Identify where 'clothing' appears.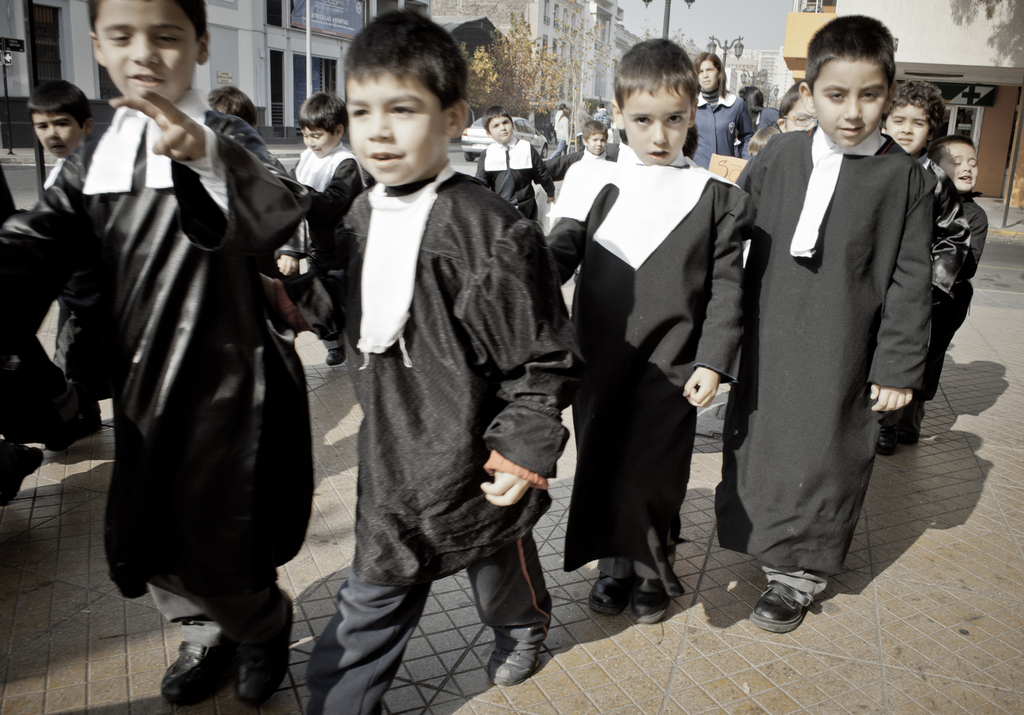
Appears at locate(750, 105, 780, 133).
